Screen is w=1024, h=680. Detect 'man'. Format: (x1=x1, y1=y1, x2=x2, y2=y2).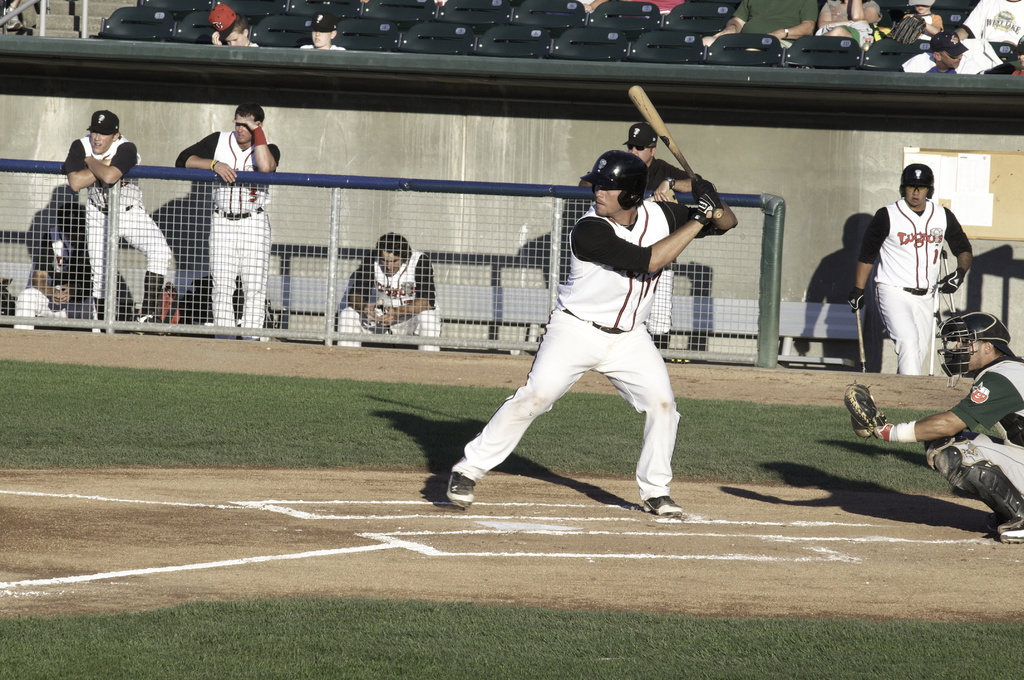
(x1=174, y1=104, x2=279, y2=340).
